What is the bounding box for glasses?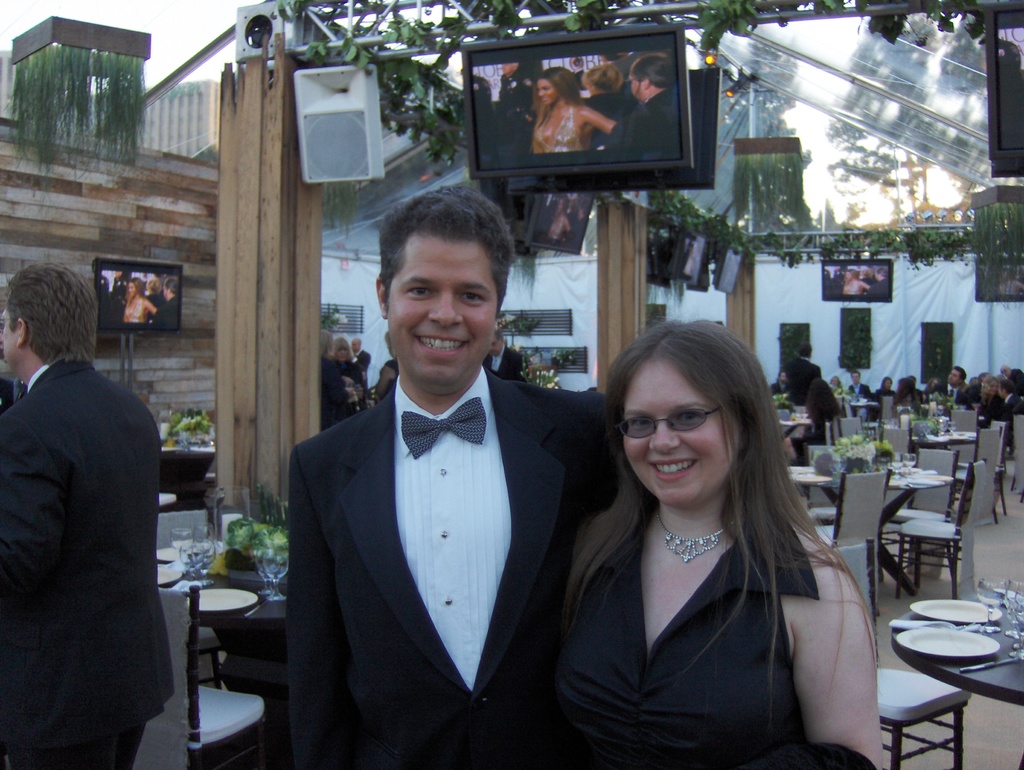
left=614, top=397, right=735, bottom=437.
